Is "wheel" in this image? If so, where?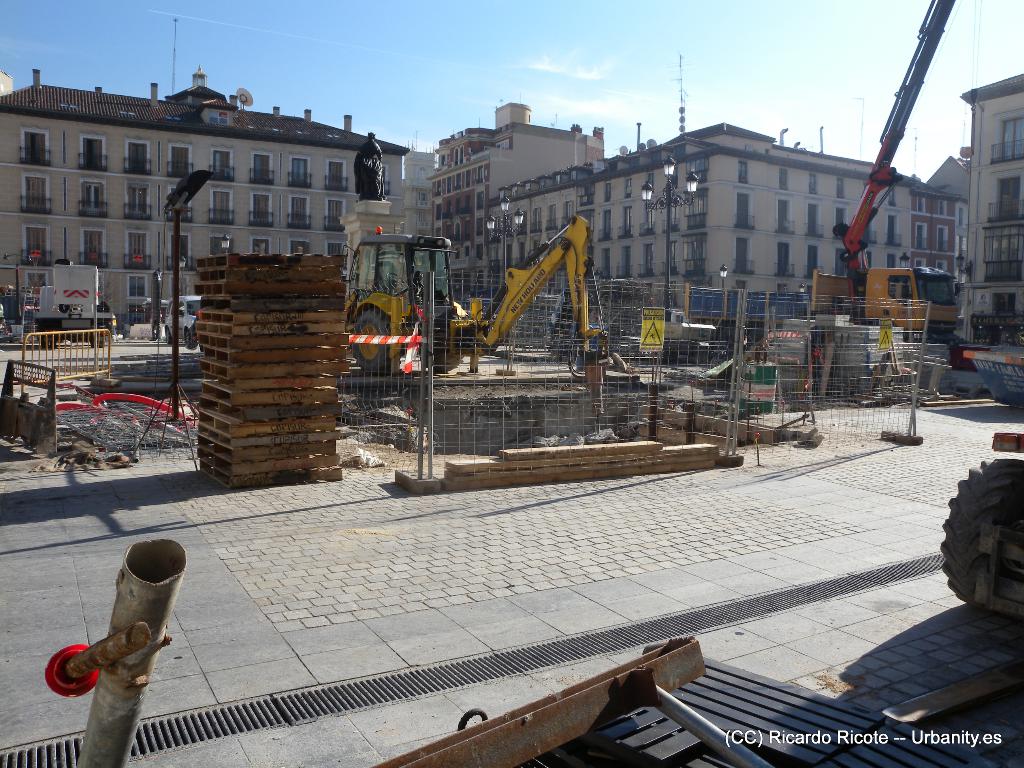
Yes, at bbox=[350, 308, 391, 373].
